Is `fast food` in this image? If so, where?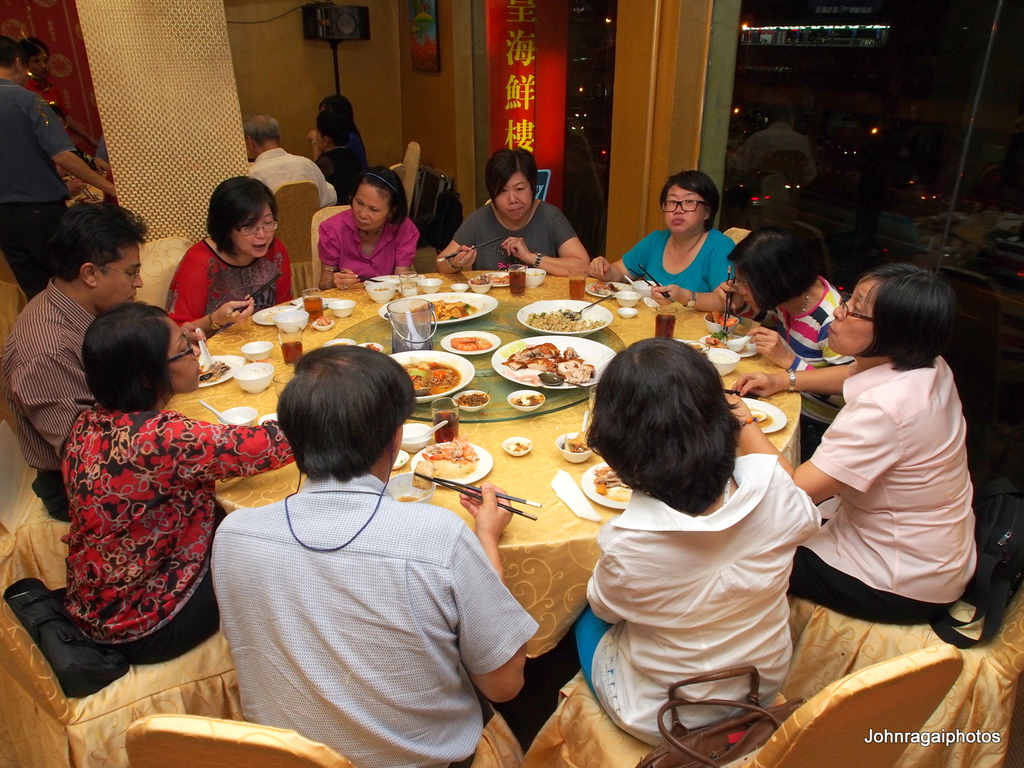
Yes, at {"left": 412, "top": 302, "right": 468, "bottom": 324}.
